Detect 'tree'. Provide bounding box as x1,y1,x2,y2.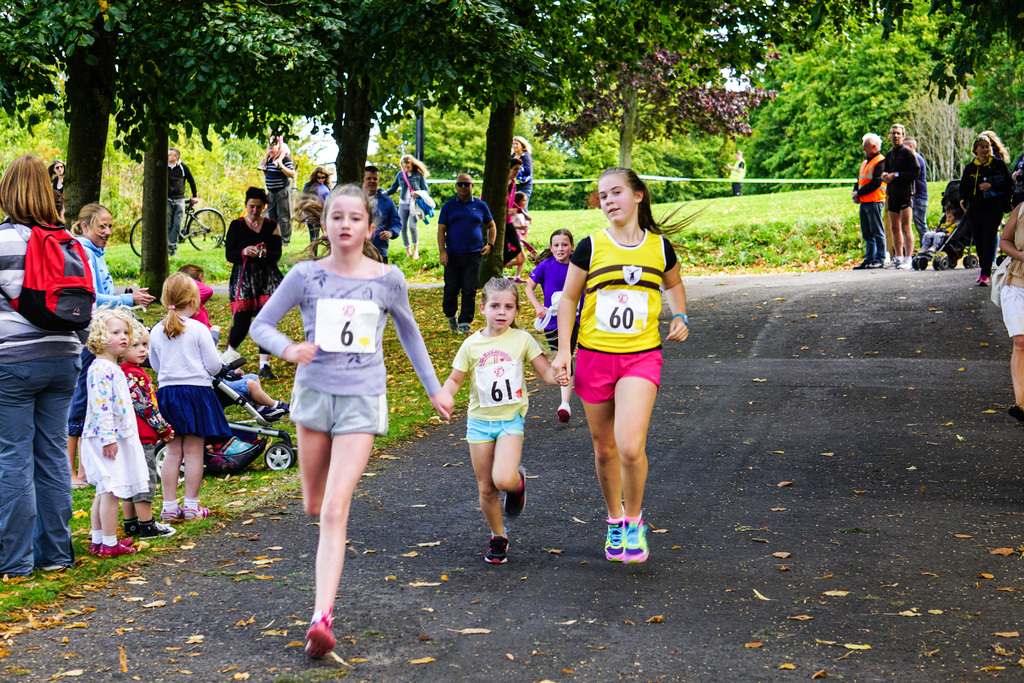
420,0,708,255.
